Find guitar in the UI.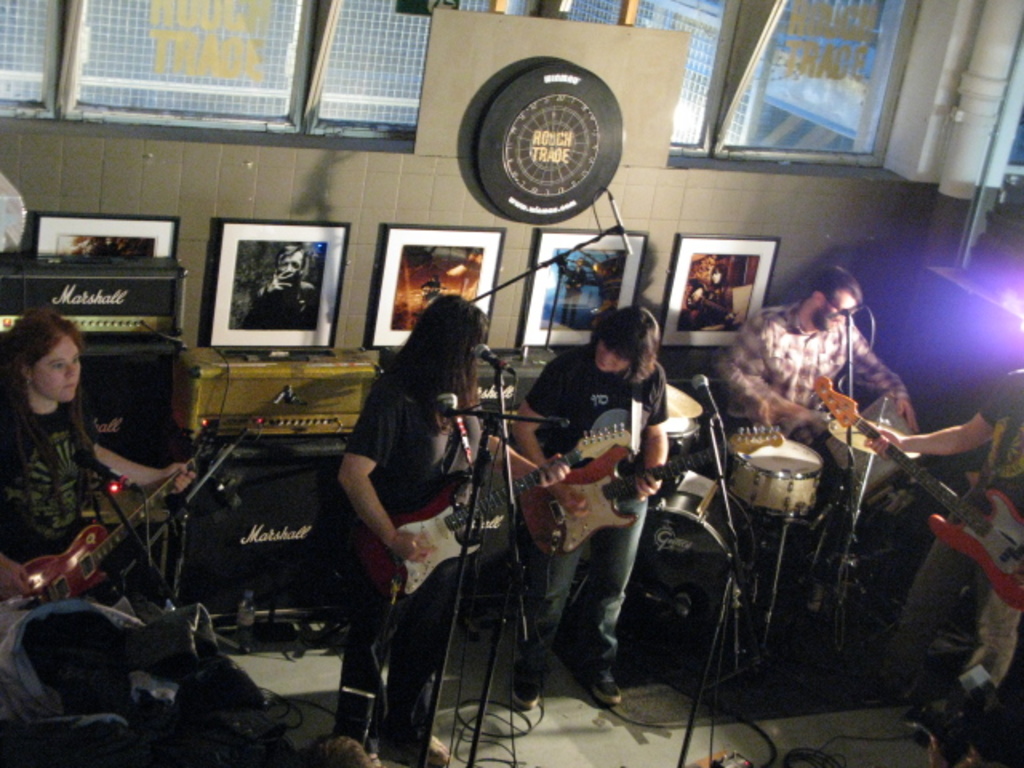
UI element at detection(357, 427, 646, 603).
